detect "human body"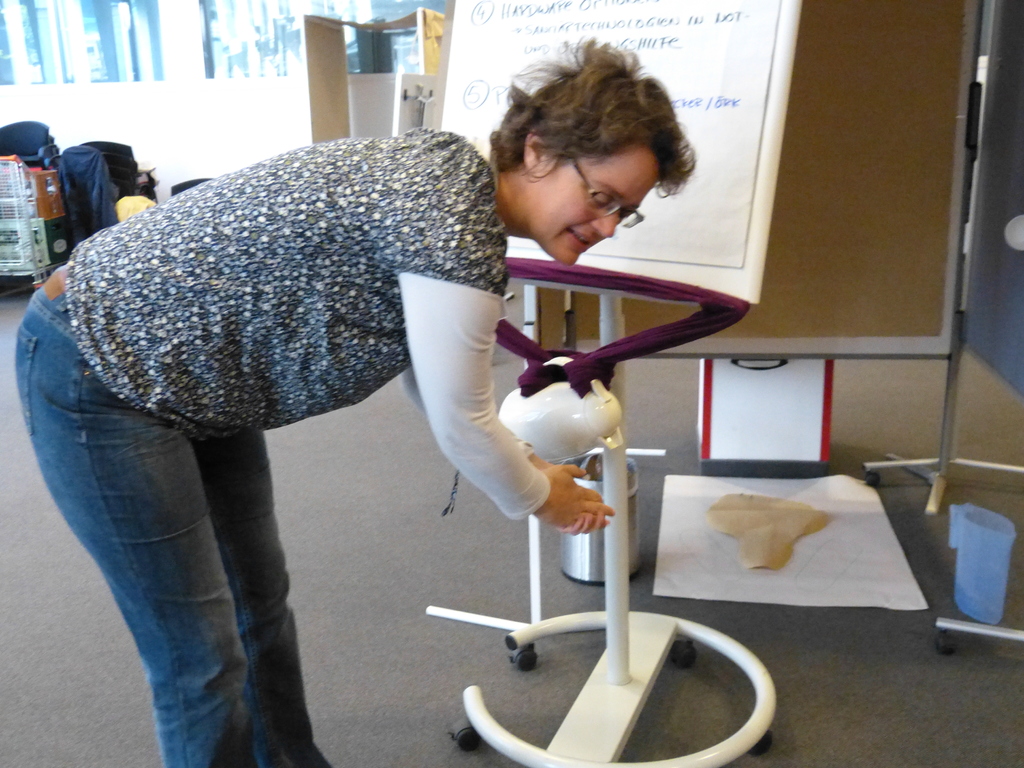
58, 104, 666, 719
